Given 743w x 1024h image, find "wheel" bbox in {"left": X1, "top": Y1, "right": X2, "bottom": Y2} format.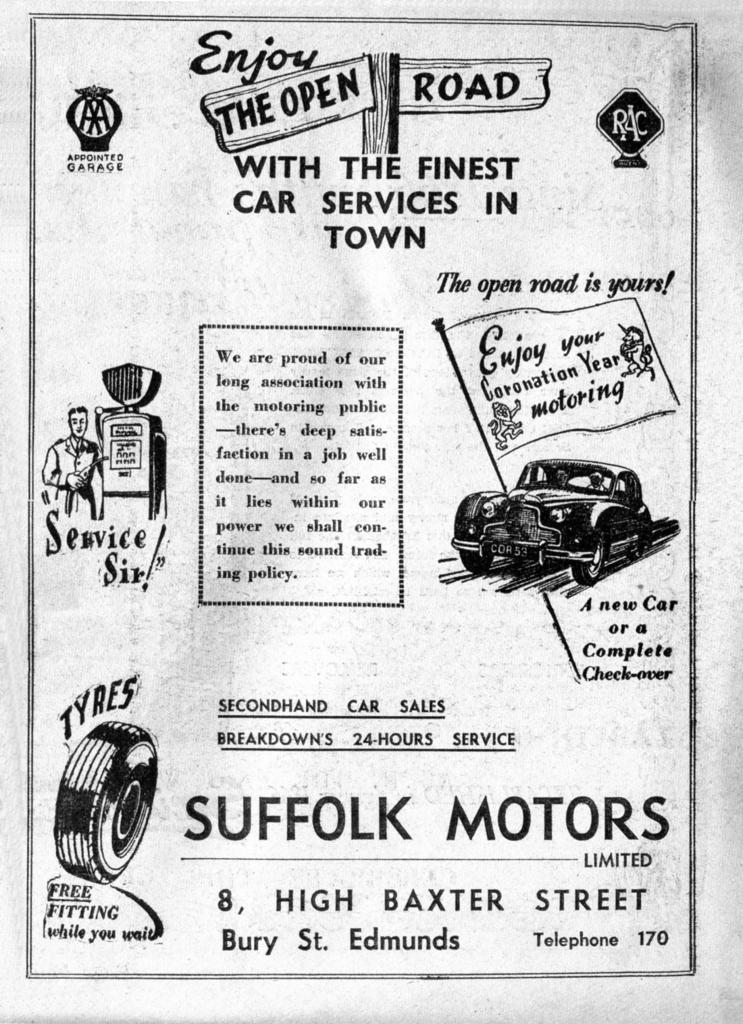
{"left": 575, "top": 535, "right": 610, "bottom": 588}.
